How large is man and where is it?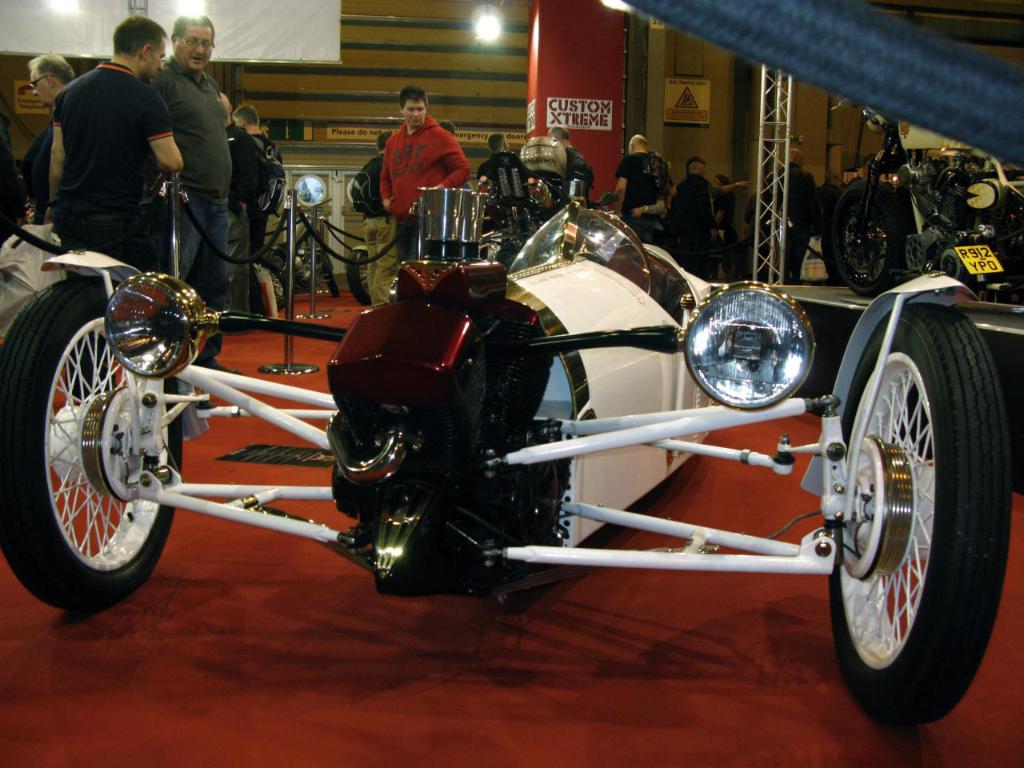
Bounding box: {"x1": 664, "y1": 159, "x2": 753, "y2": 281}.
